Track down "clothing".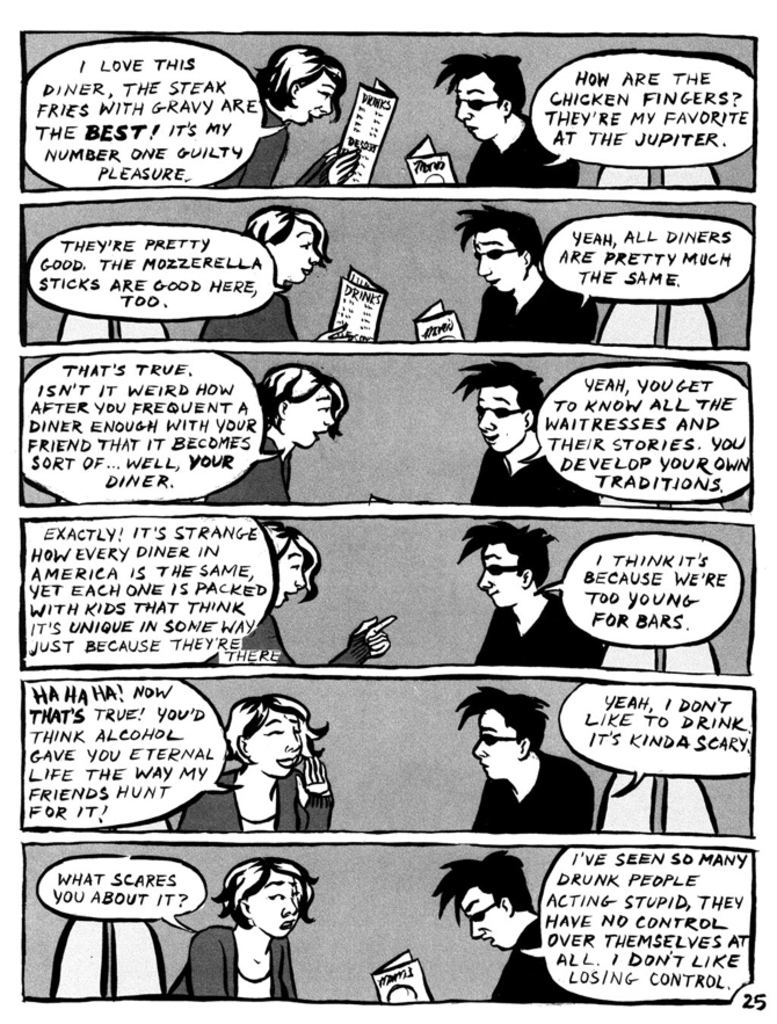
Tracked to l=470, t=745, r=591, b=836.
